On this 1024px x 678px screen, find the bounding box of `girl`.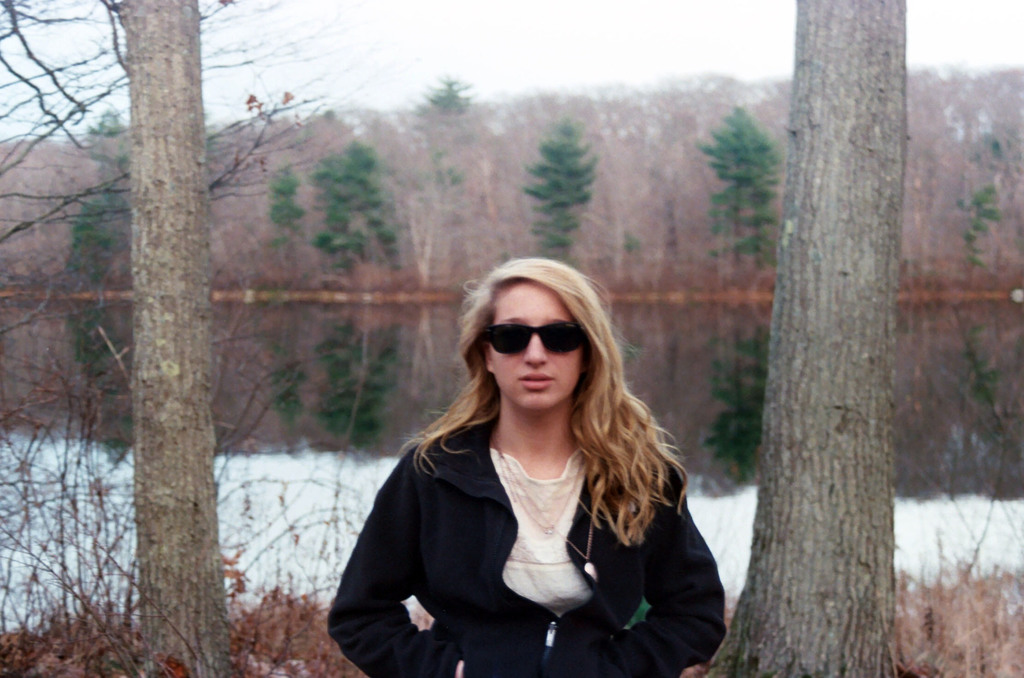
Bounding box: box(326, 255, 728, 677).
